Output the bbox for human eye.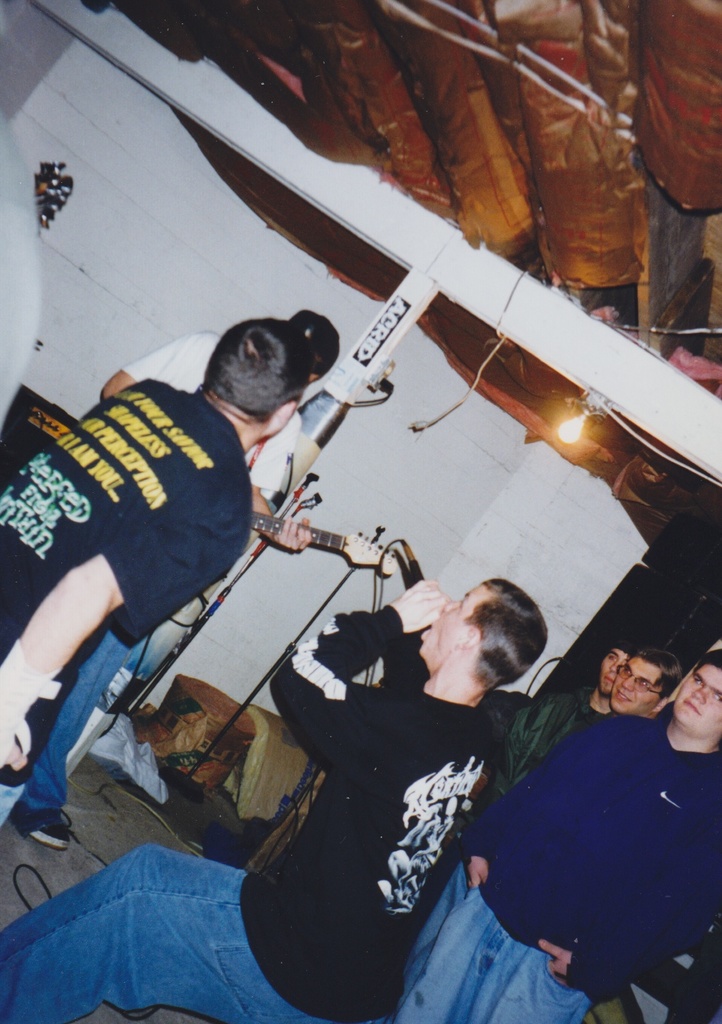
<region>622, 669, 632, 676</region>.
